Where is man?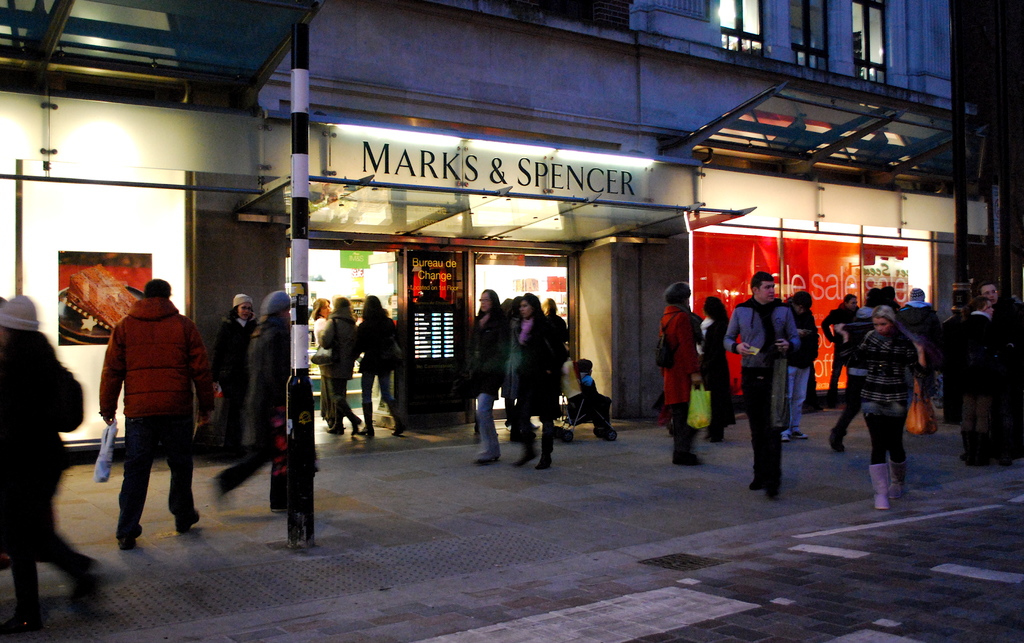
x1=88, y1=266, x2=198, y2=553.
